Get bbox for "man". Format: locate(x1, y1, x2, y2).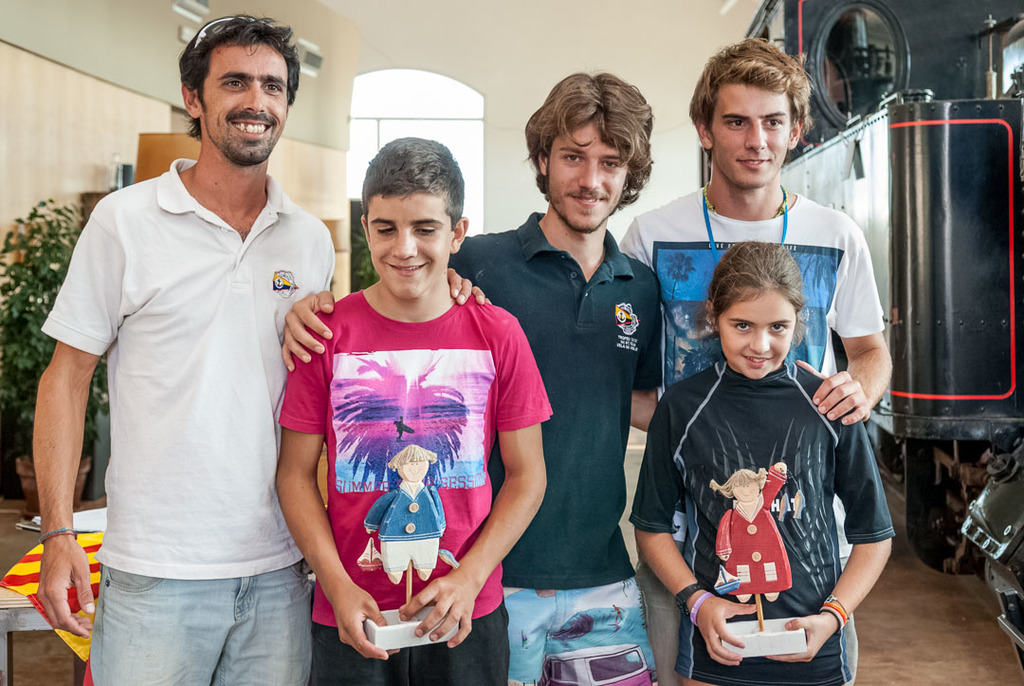
locate(613, 20, 898, 685).
